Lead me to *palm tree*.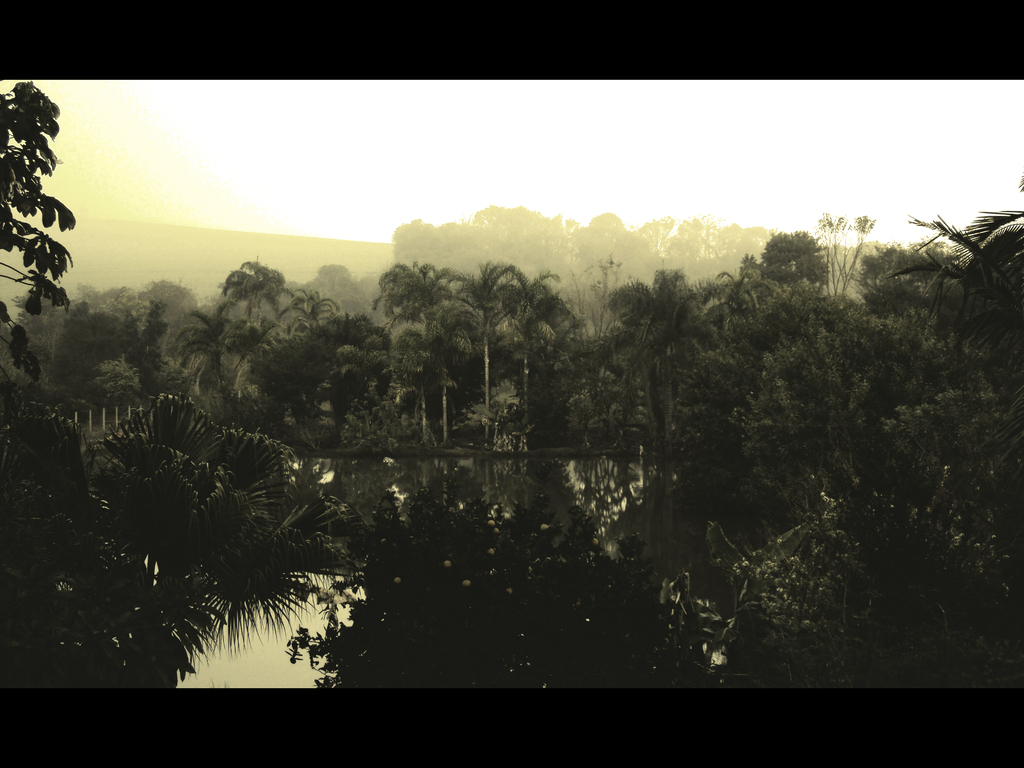
Lead to {"left": 781, "top": 302, "right": 830, "bottom": 406}.
